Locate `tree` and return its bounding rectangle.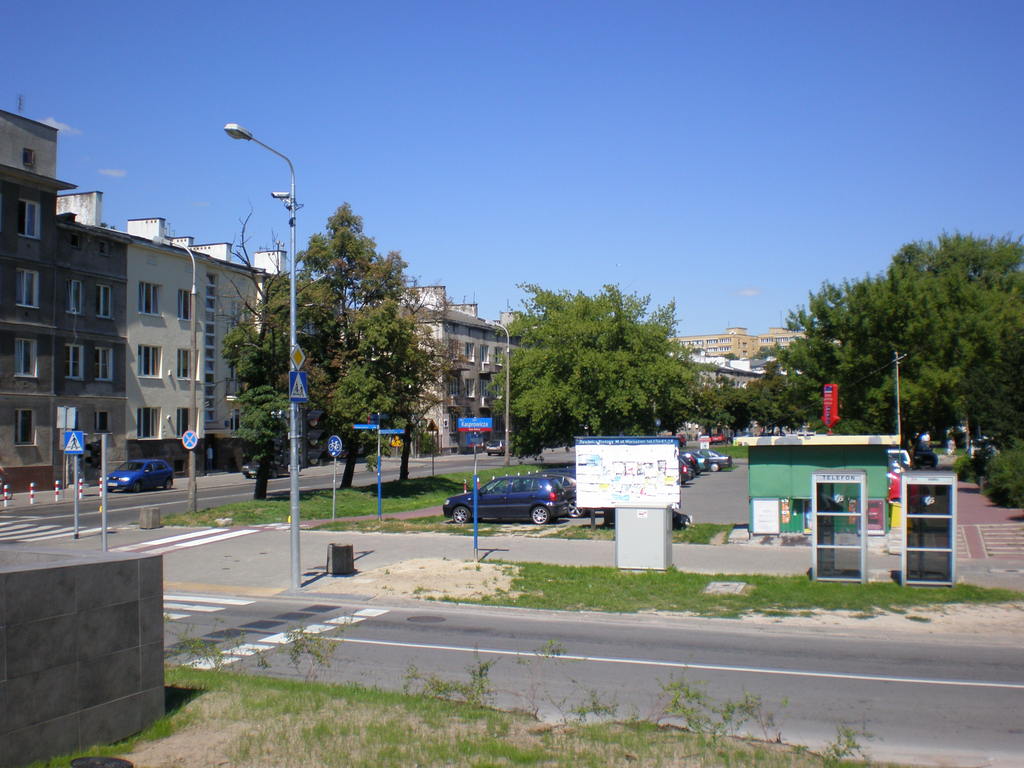
<region>476, 273, 723, 458</region>.
